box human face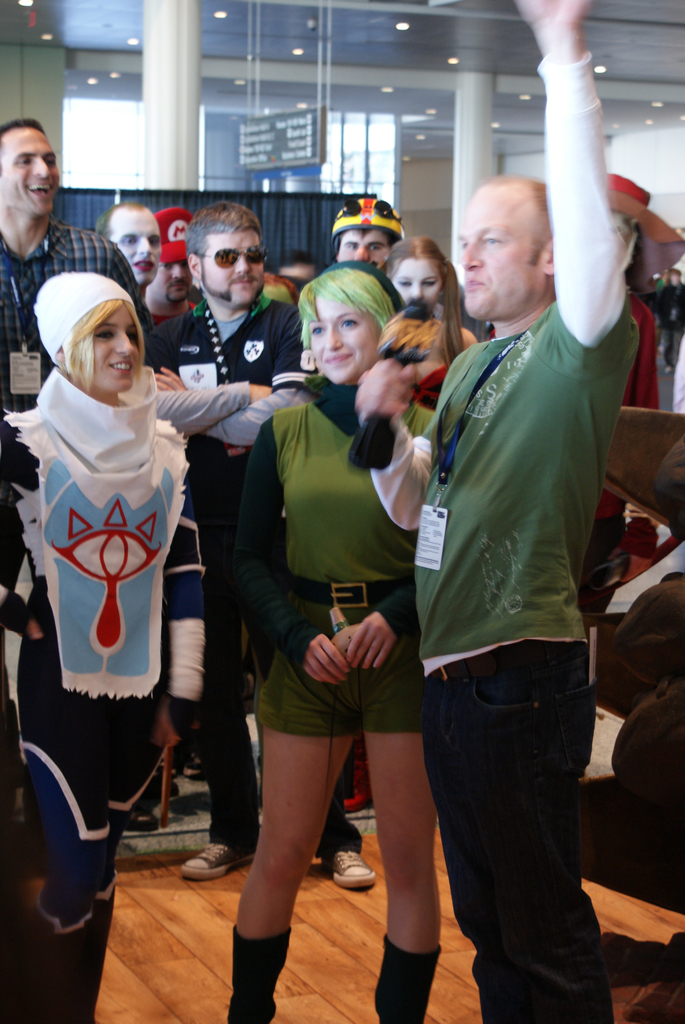
x1=332, y1=230, x2=395, y2=274
